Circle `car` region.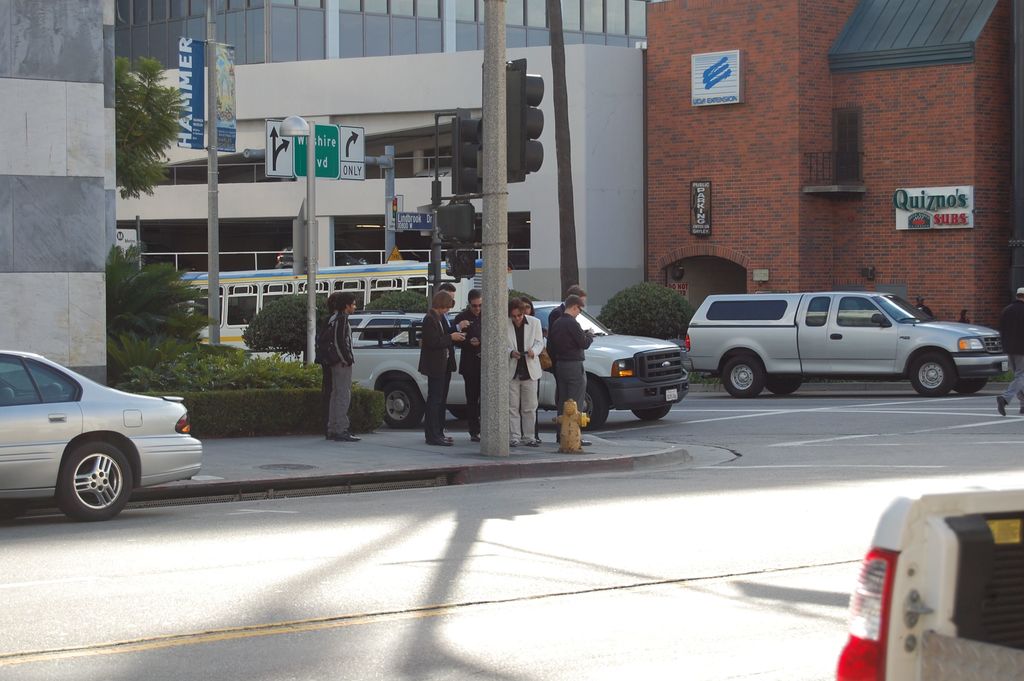
Region: 829, 489, 1023, 680.
